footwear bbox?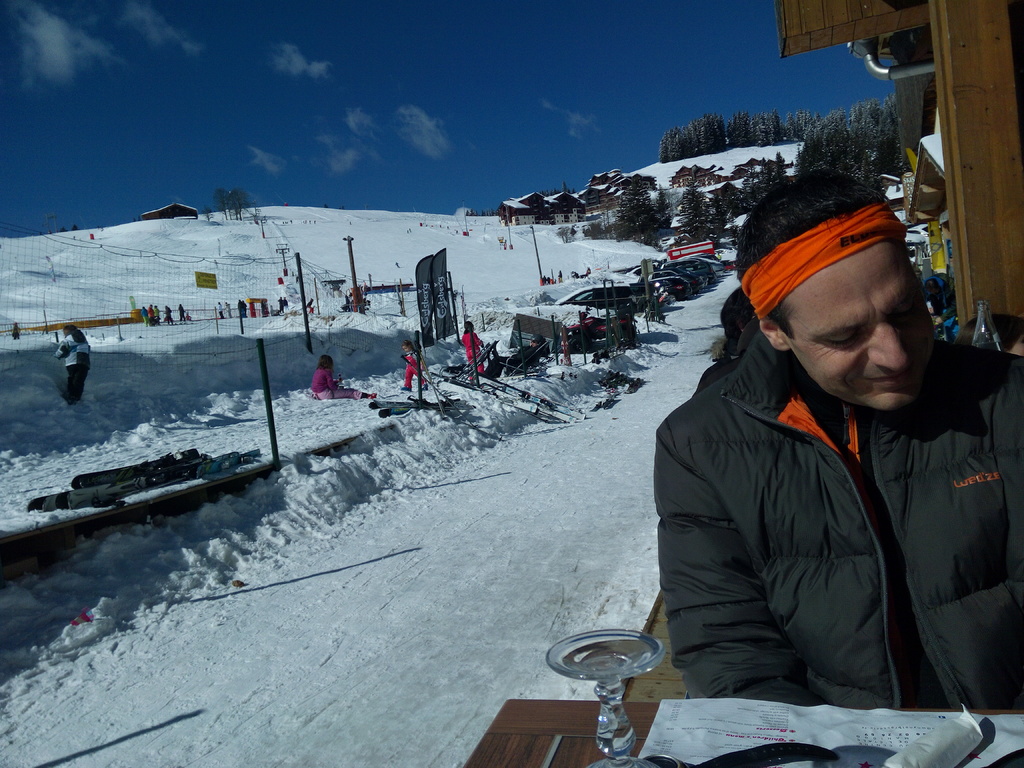
bbox=[369, 394, 378, 399]
